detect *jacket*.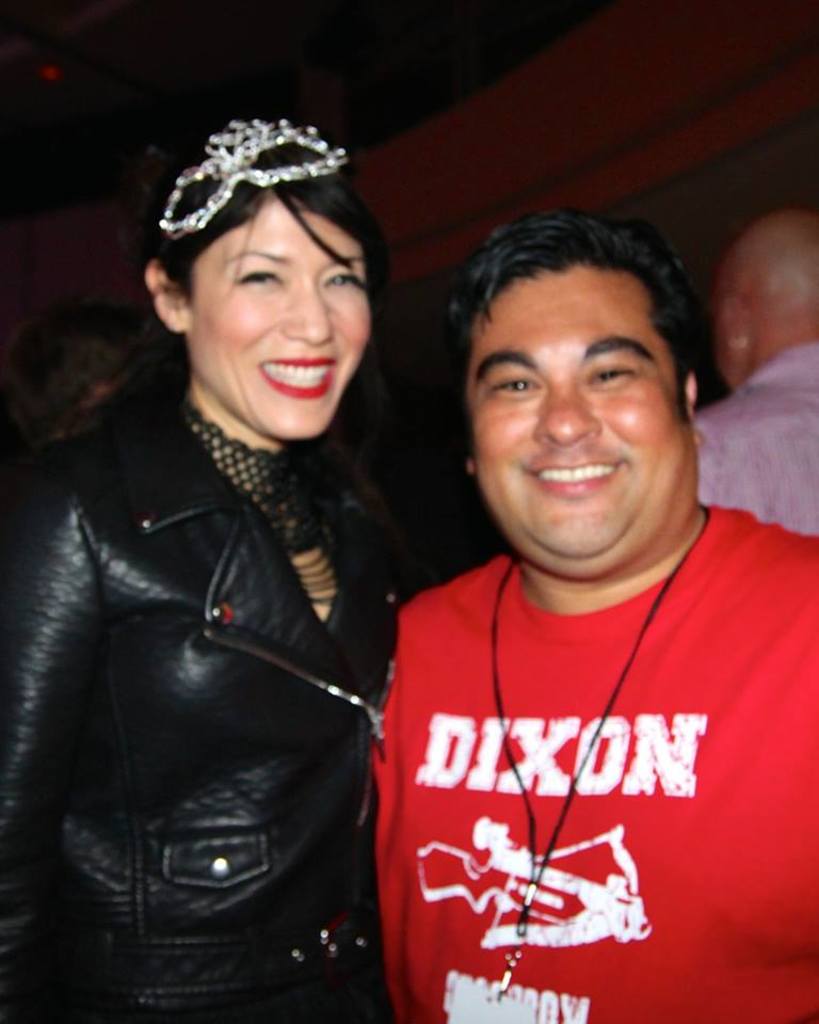
Detected at l=7, t=371, r=432, b=955.
